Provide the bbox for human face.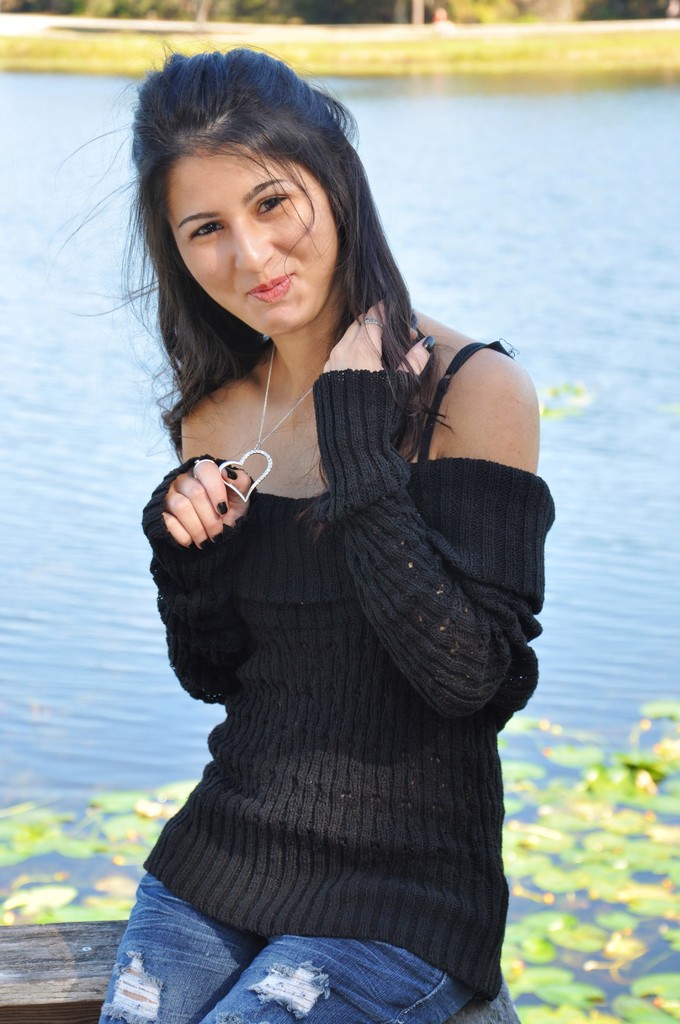
rect(170, 141, 336, 330).
